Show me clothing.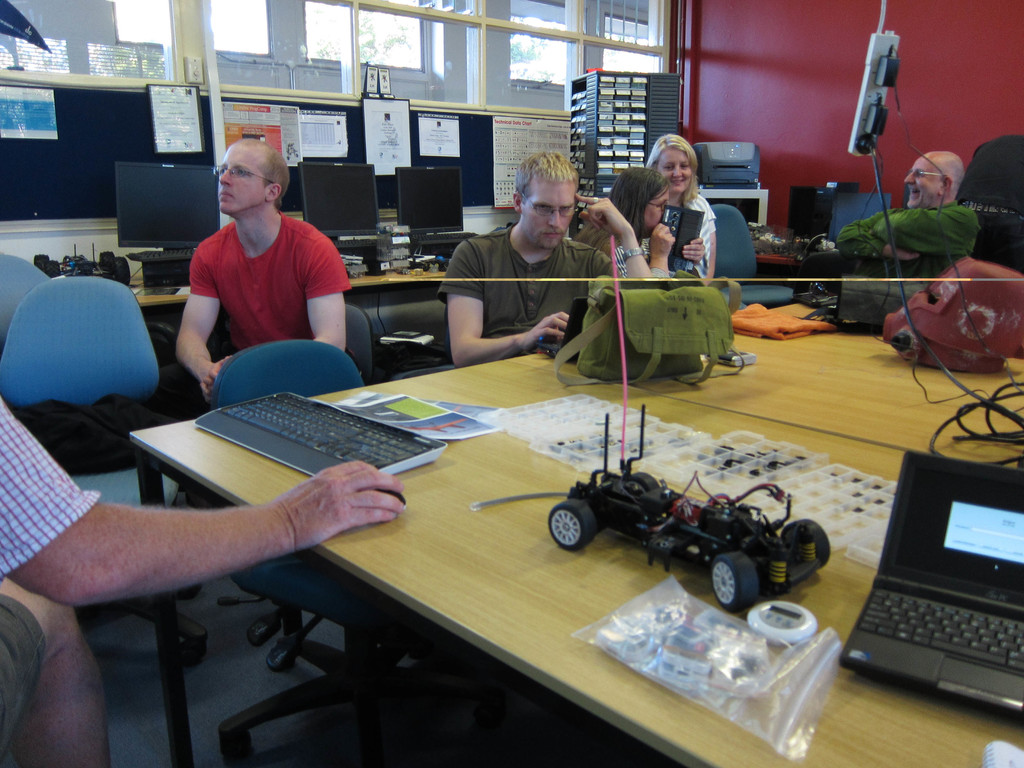
clothing is here: x1=175 y1=182 x2=347 y2=358.
